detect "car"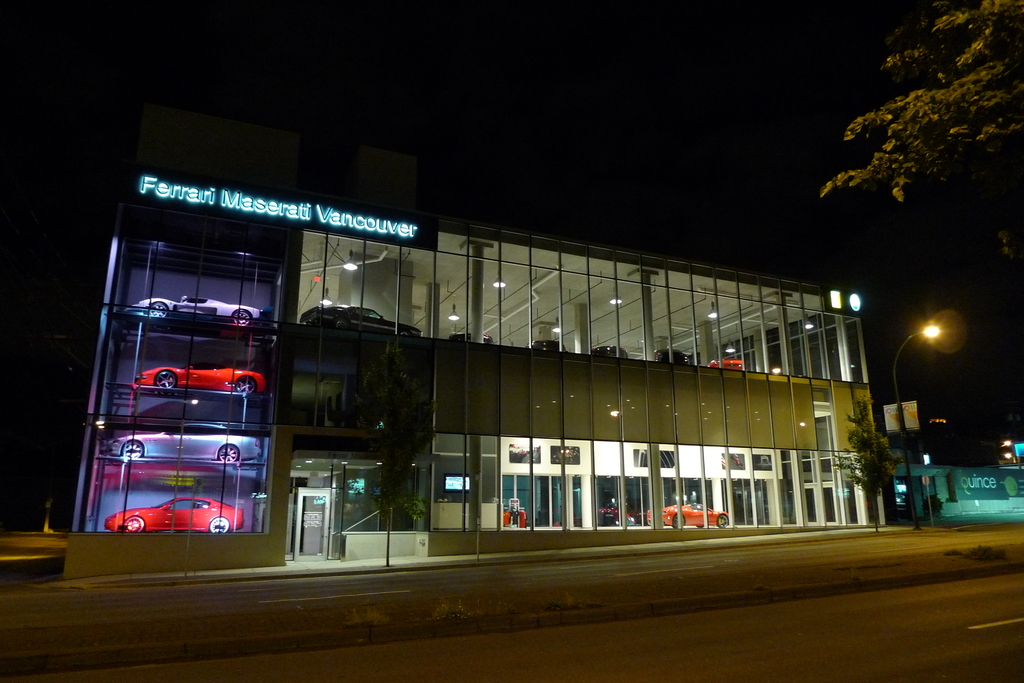
(x1=591, y1=346, x2=630, y2=360)
